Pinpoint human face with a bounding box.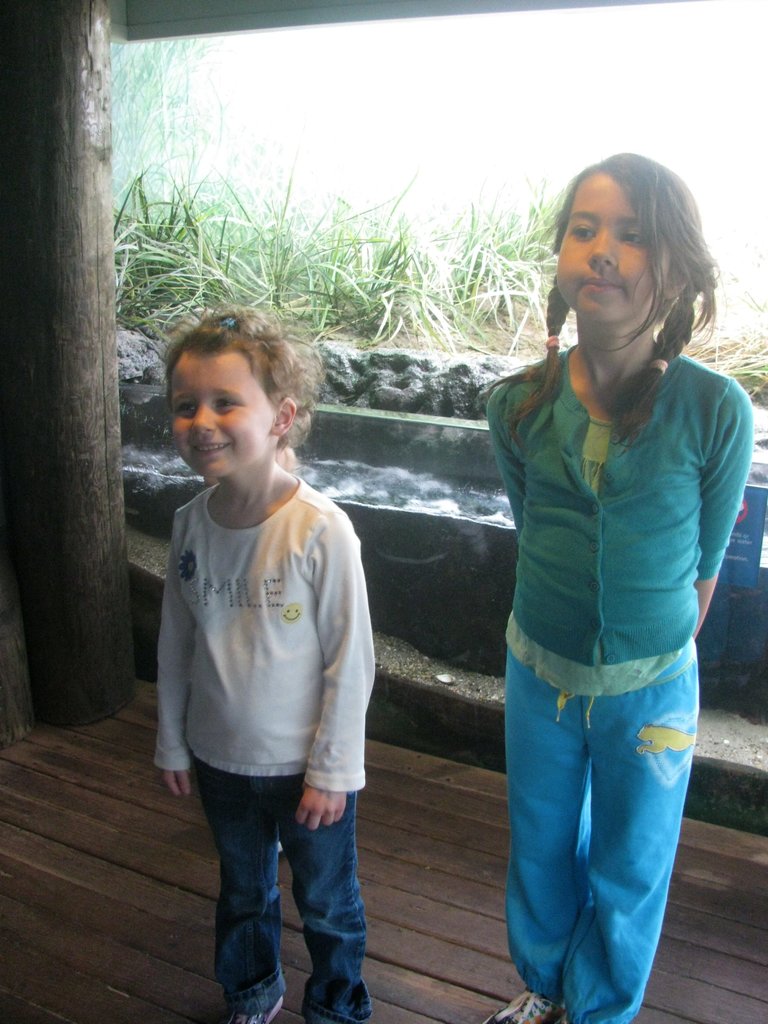
left=552, top=188, right=647, bottom=330.
